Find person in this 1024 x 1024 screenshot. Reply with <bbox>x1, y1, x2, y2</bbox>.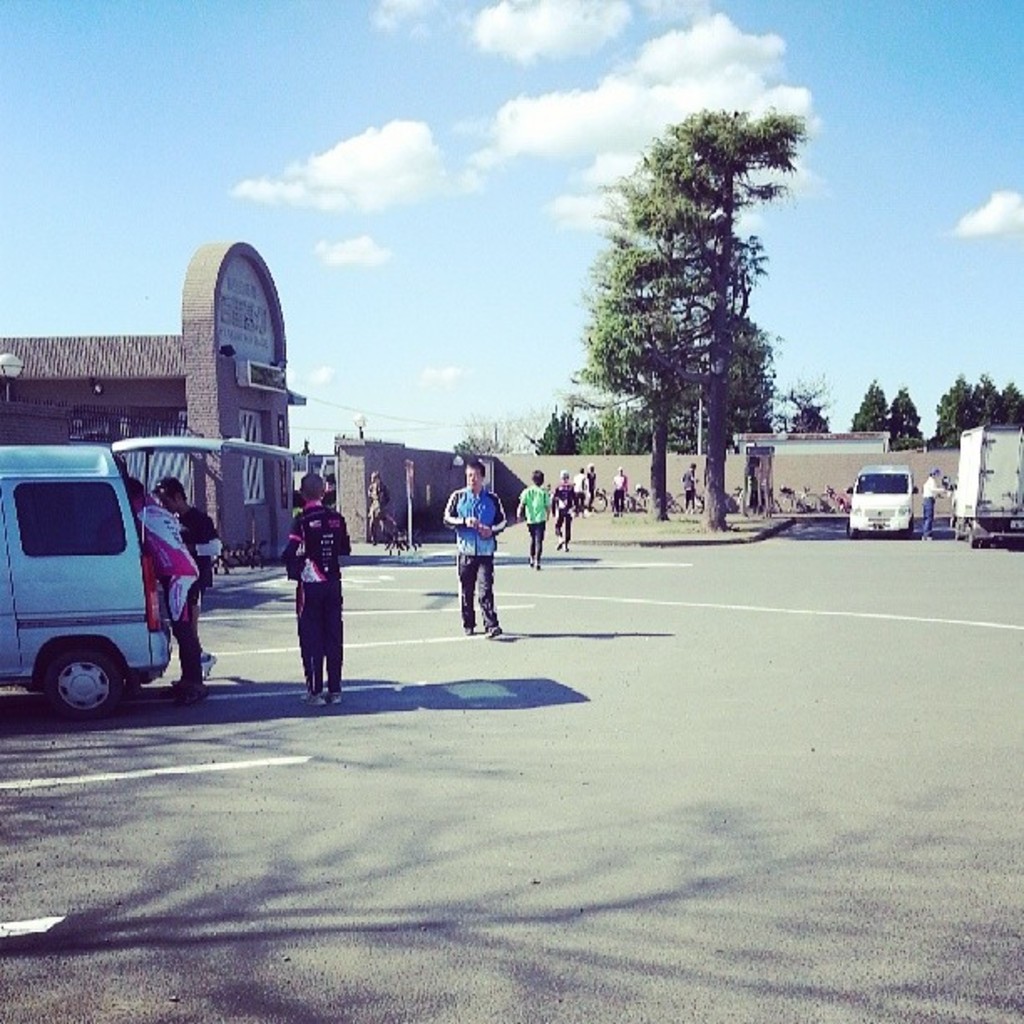
<bbox>683, 463, 701, 514</bbox>.
